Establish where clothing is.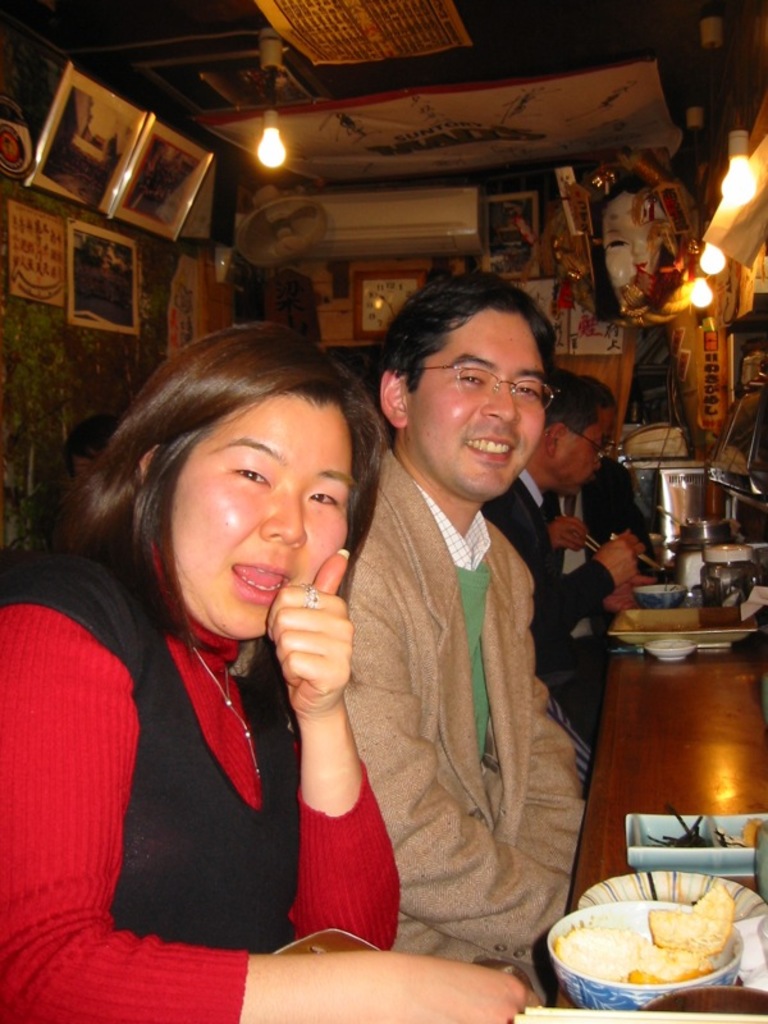
Established at locate(0, 532, 406, 1023).
